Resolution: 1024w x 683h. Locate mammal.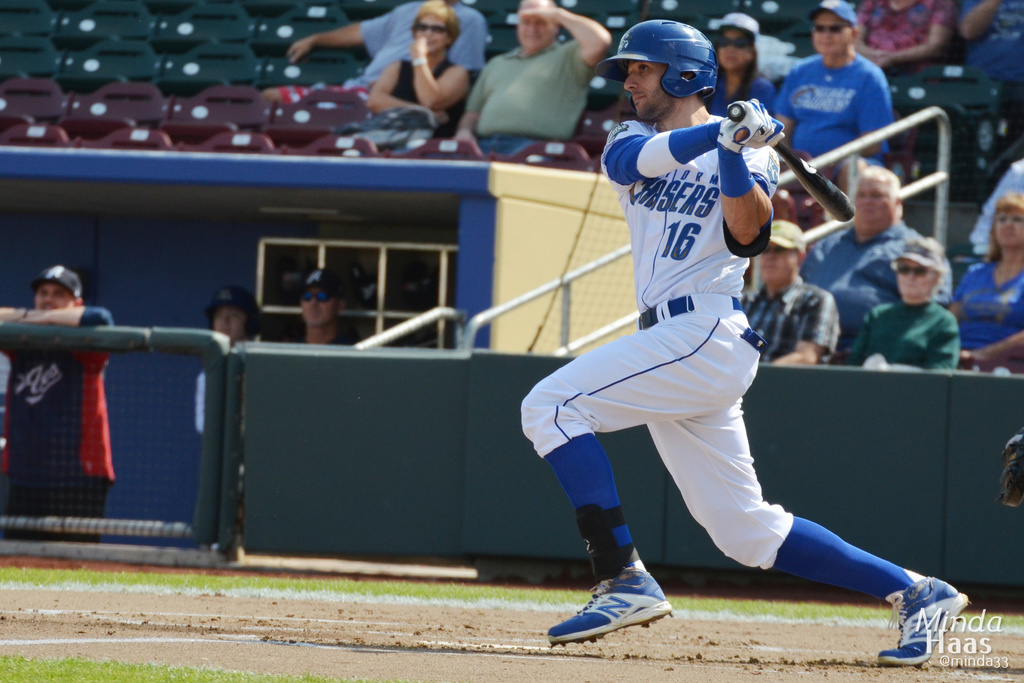
<box>954,193,1023,378</box>.
